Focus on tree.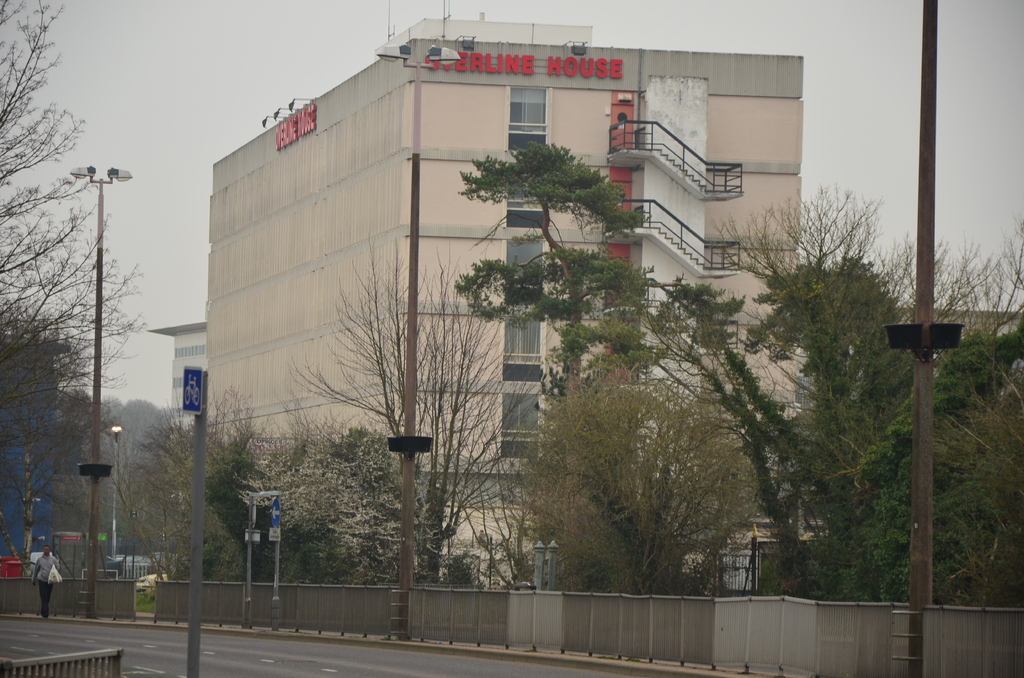
Focused at 283 248 604 570.
